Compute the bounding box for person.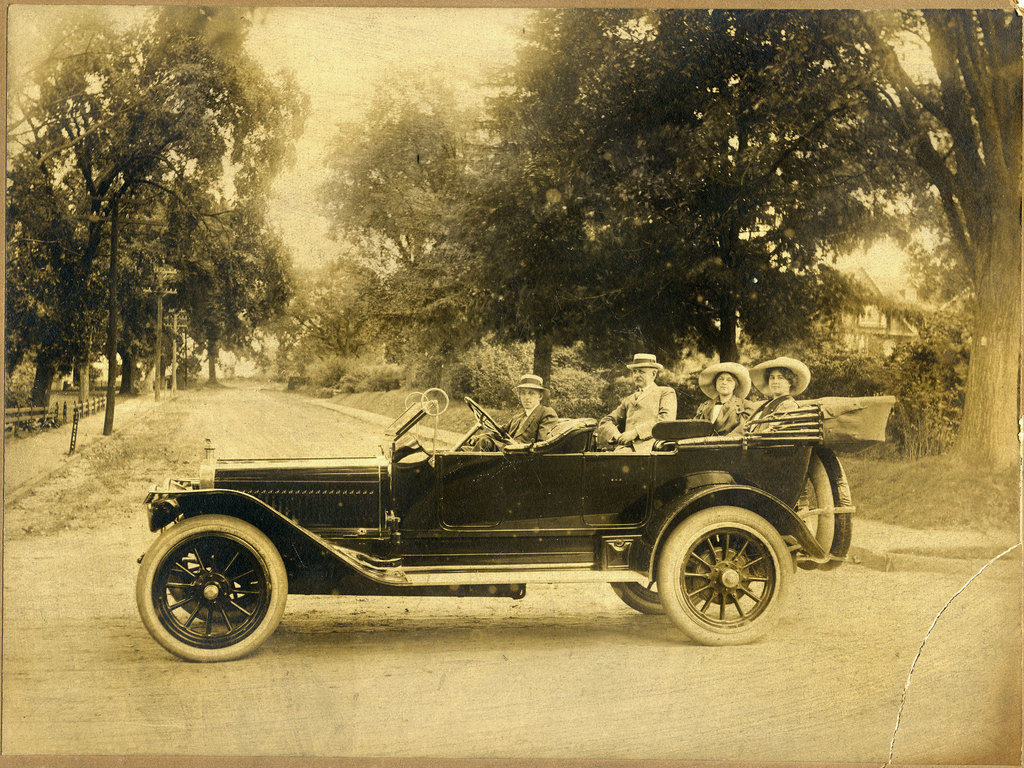
bbox=[599, 352, 675, 455].
